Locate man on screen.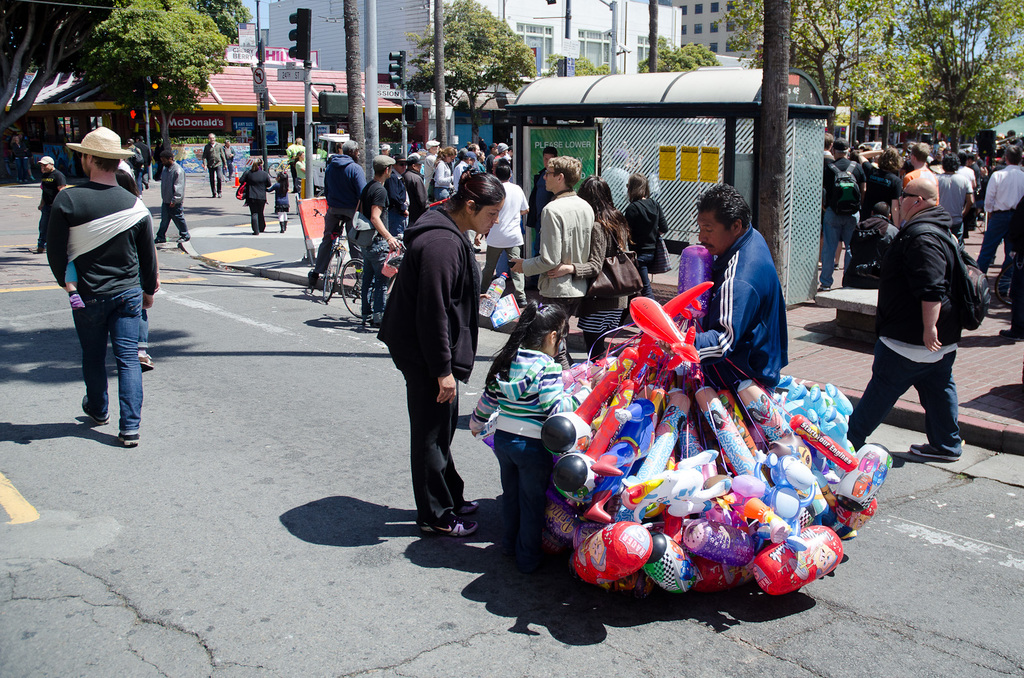
On screen at (x1=970, y1=140, x2=1023, y2=278).
